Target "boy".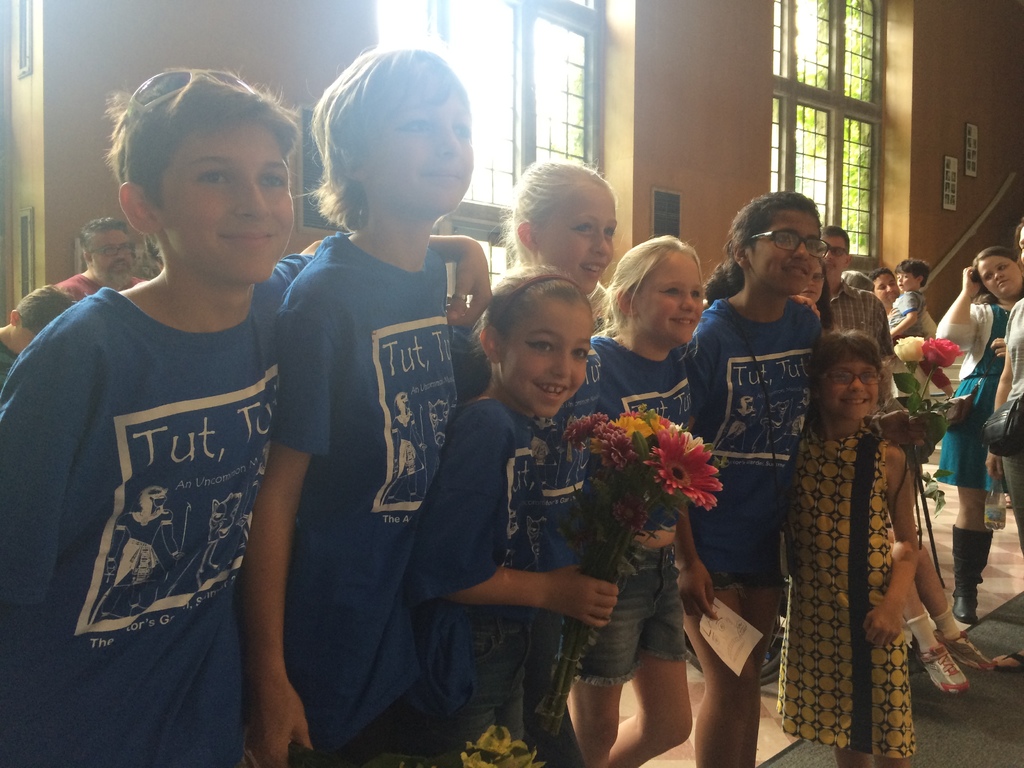
Target region: 674,188,925,767.
